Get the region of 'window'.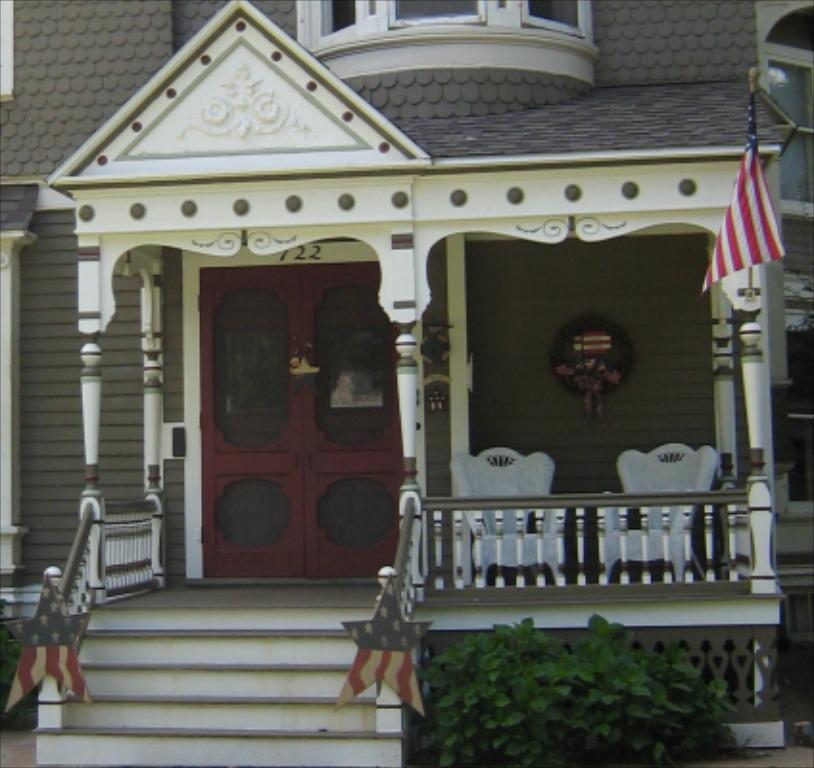
{"left": 388, "top": 0, "right": 486, "bottom": 27}.
